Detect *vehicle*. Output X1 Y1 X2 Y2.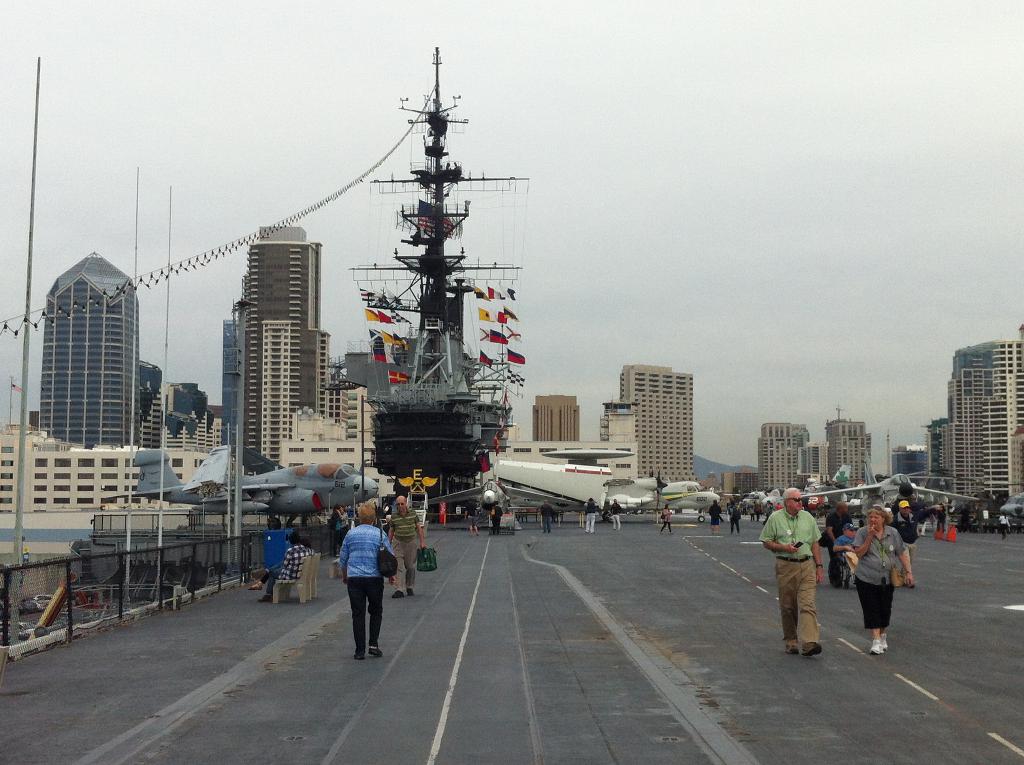
737 489 762 513.
